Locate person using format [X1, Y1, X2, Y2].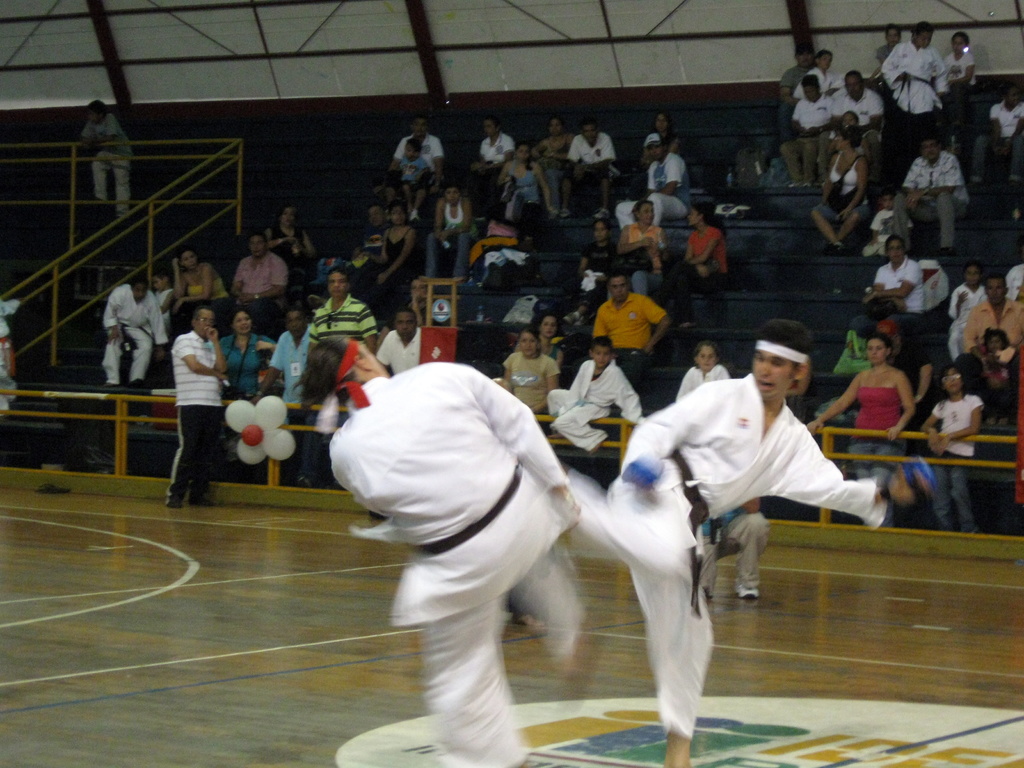
[668, 204, 723, 318].
